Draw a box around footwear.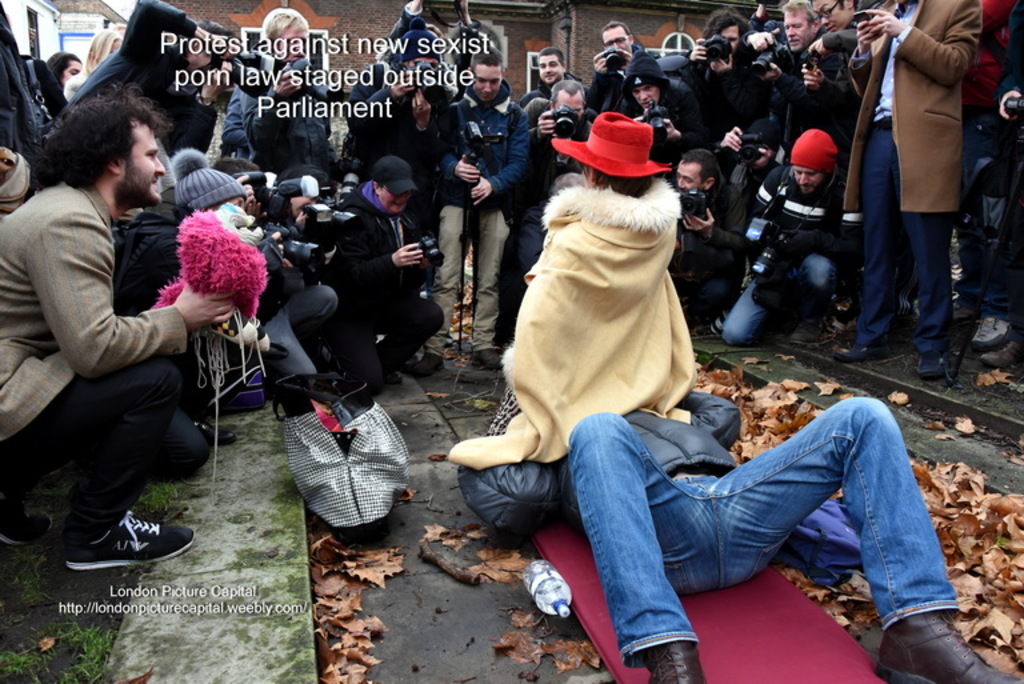
(left=836, top=345, right=884, bottom=363).
